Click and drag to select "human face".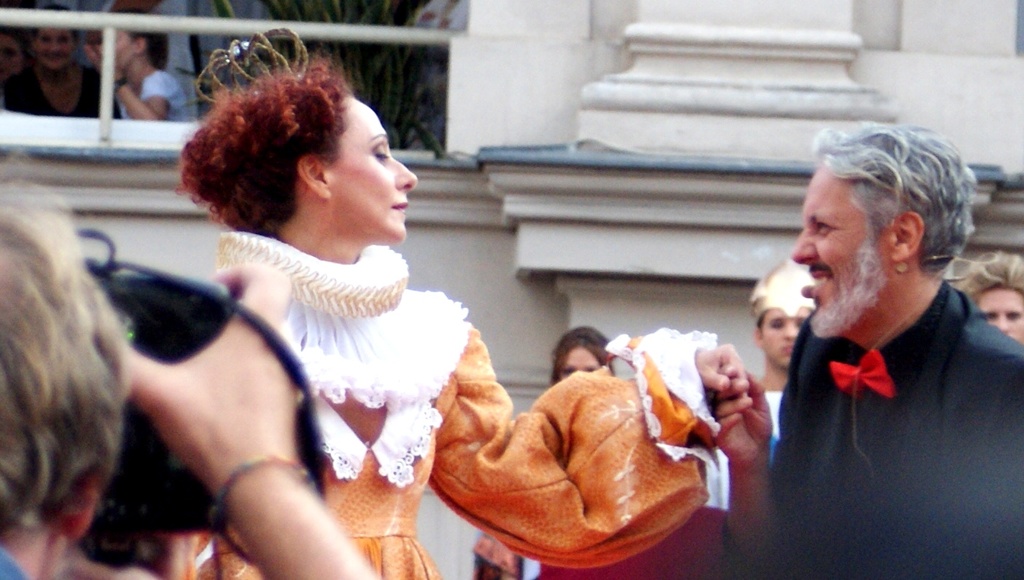
Selection: BBox(113, 27, 131, 73).
